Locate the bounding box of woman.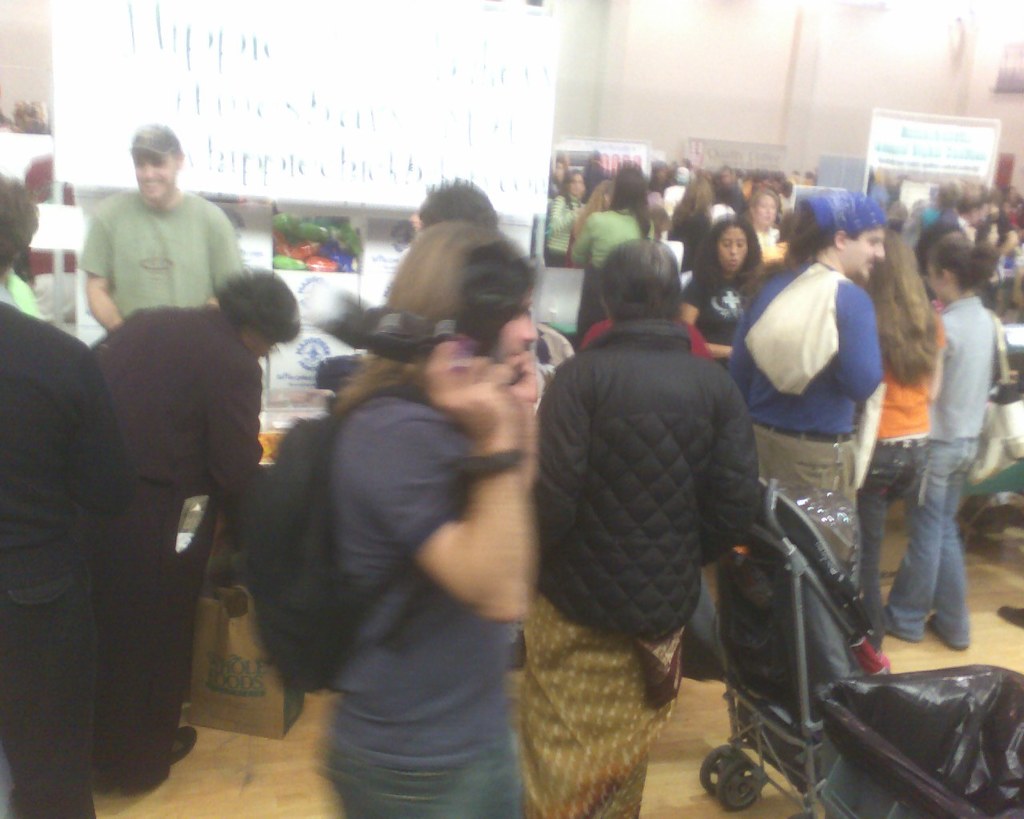
Bounding box: bbox(84, 270, 294, 789).
